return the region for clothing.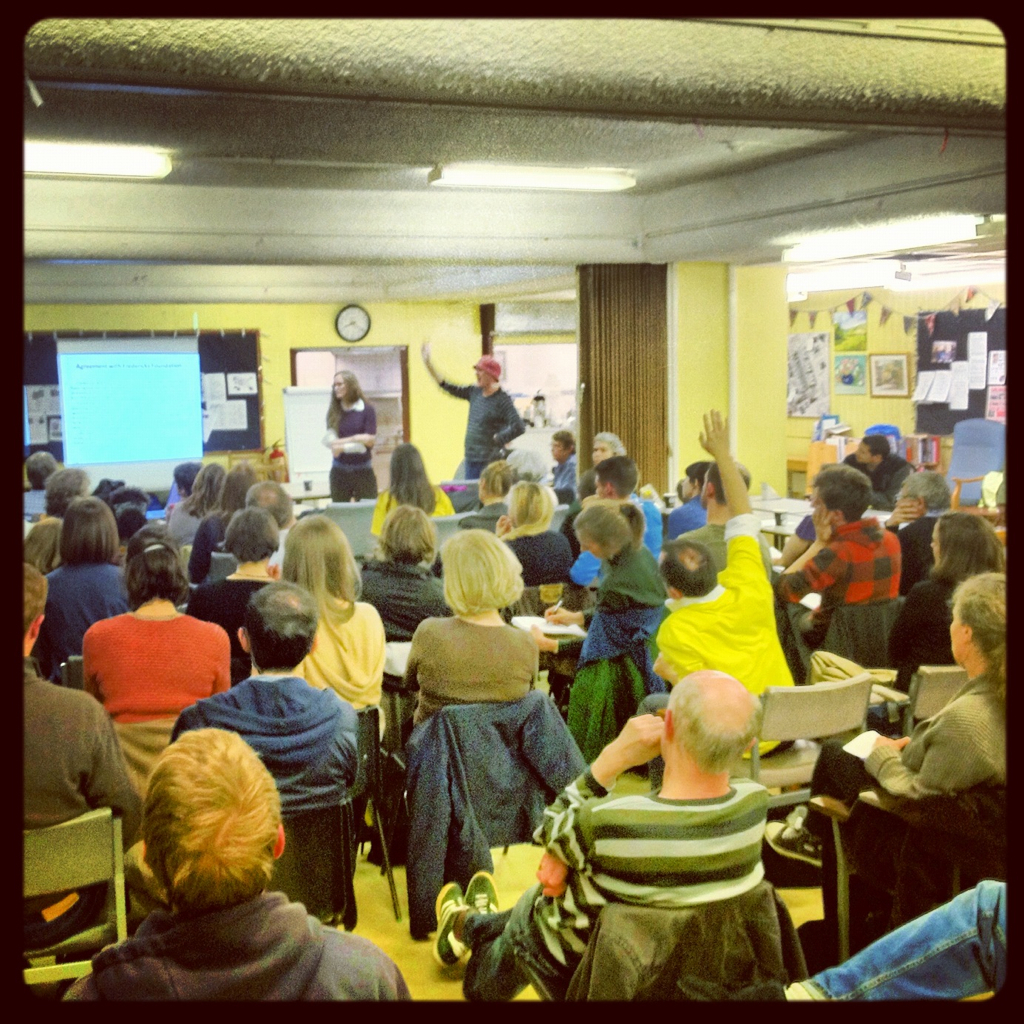
844 452 922 502.
